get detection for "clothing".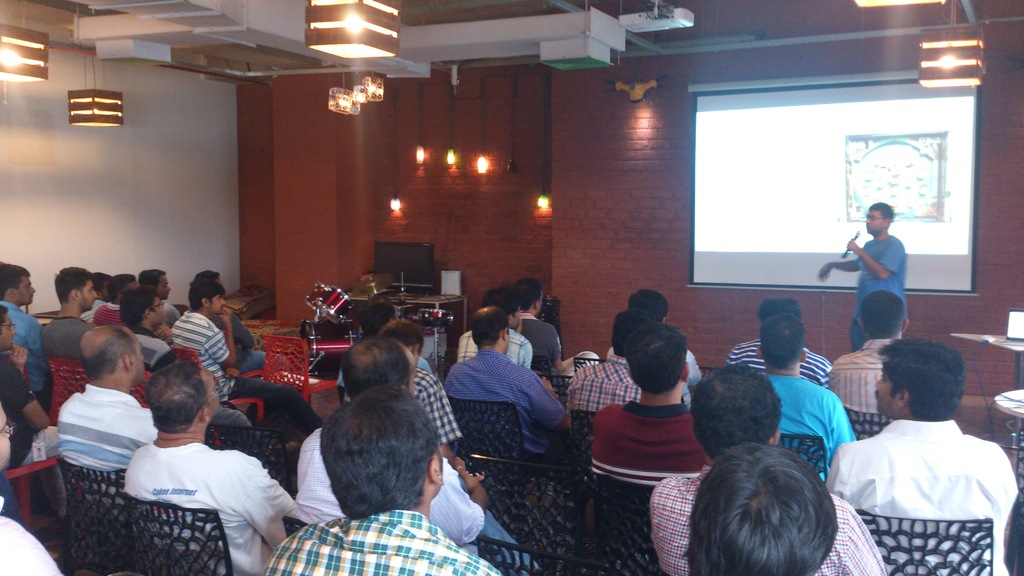
Detection: (773, 370, 856, 468).
